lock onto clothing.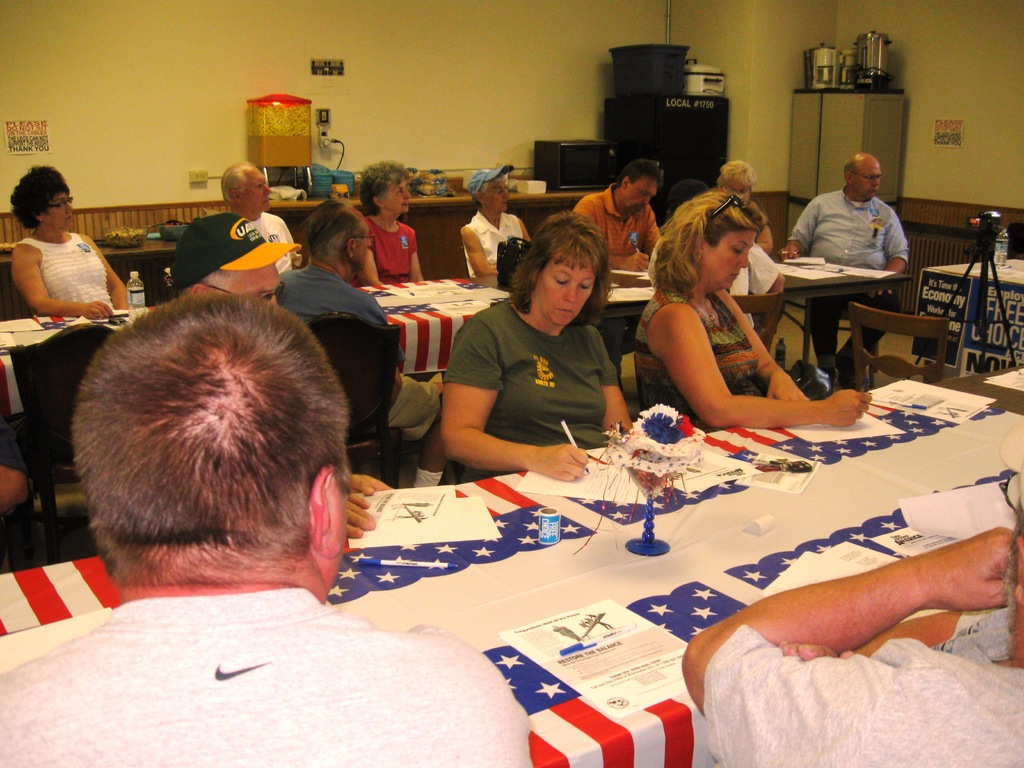
Locked: <box>289,263,431,461</box>.
